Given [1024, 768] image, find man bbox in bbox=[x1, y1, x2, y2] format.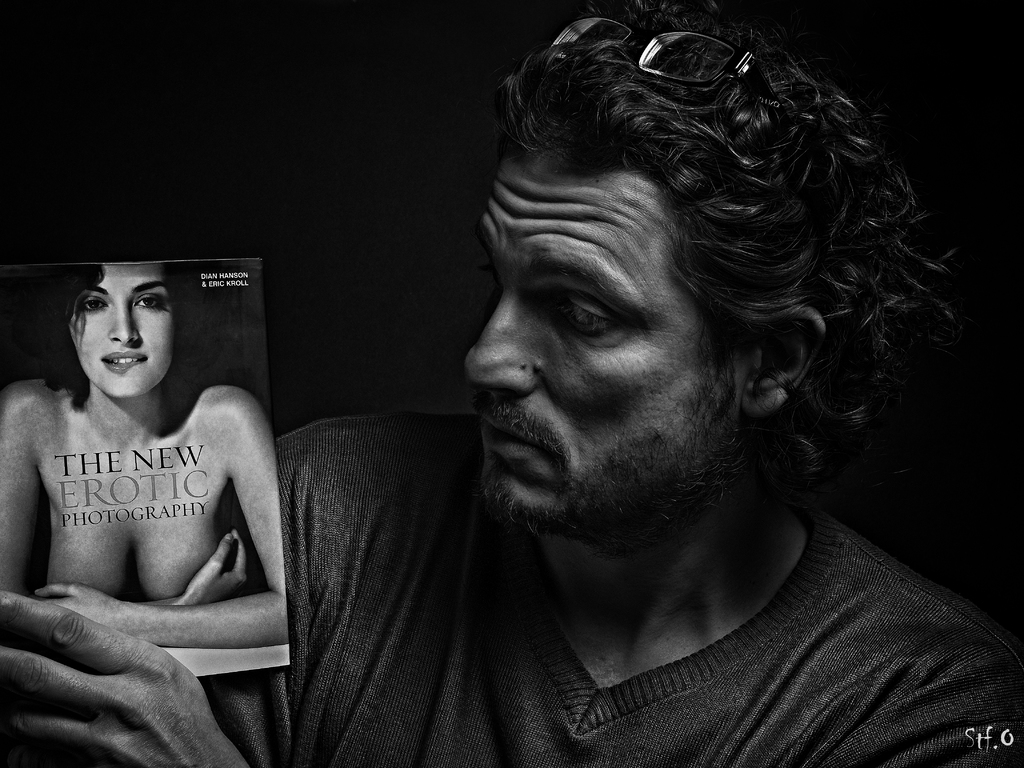
bbox=[201, 16, 1023, 744].
